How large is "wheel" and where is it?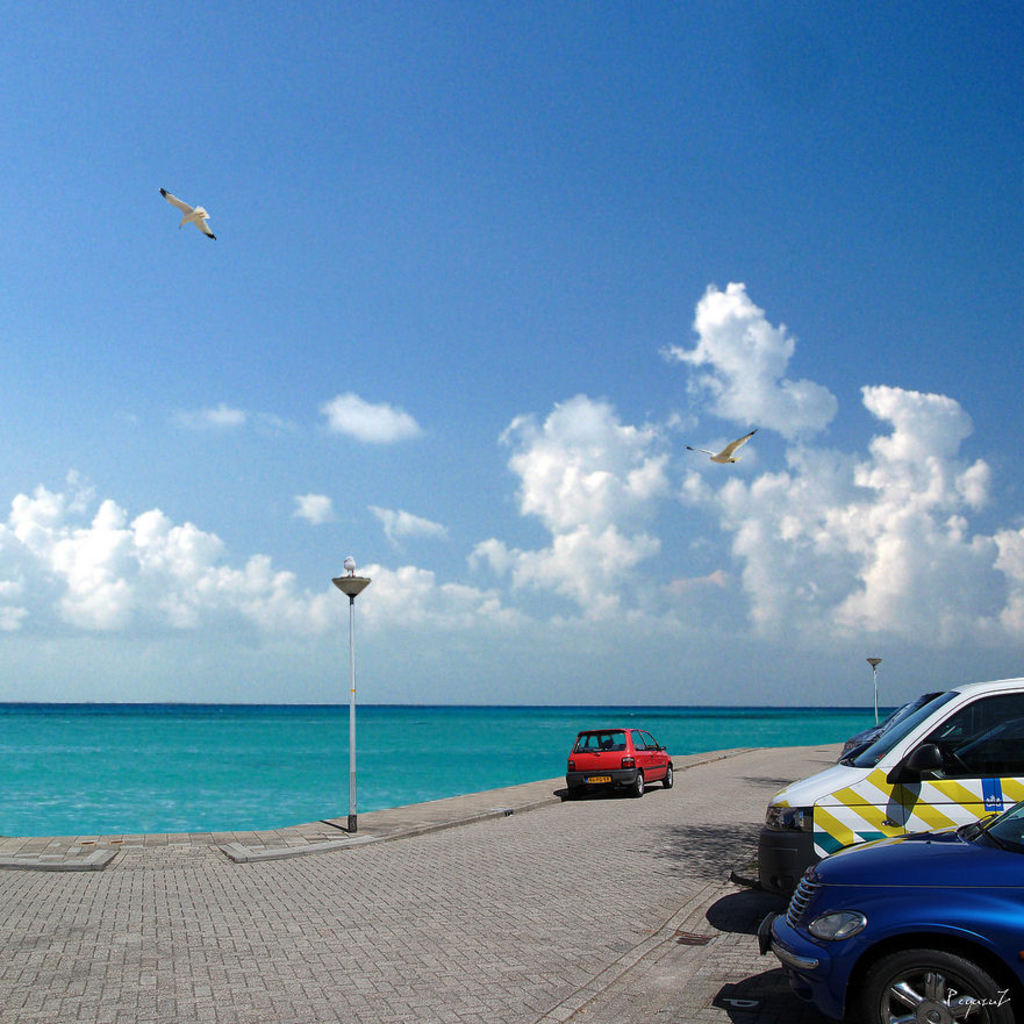
Bounding box: (left=629, top=776, right=645, bottom=800).
